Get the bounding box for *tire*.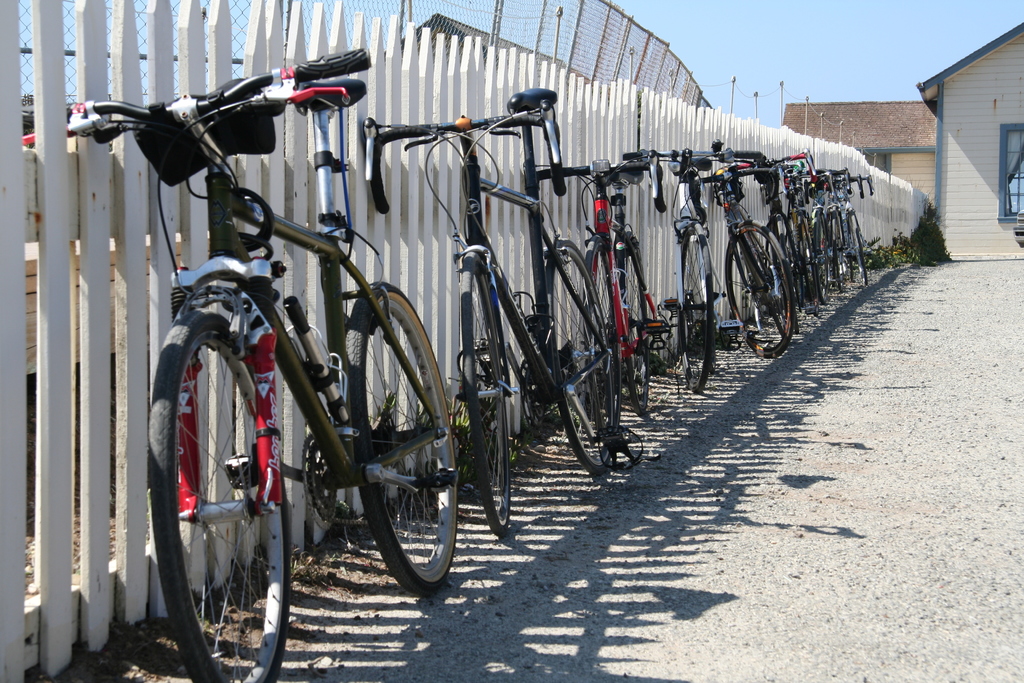
box=[455, 249, 514, 536].
